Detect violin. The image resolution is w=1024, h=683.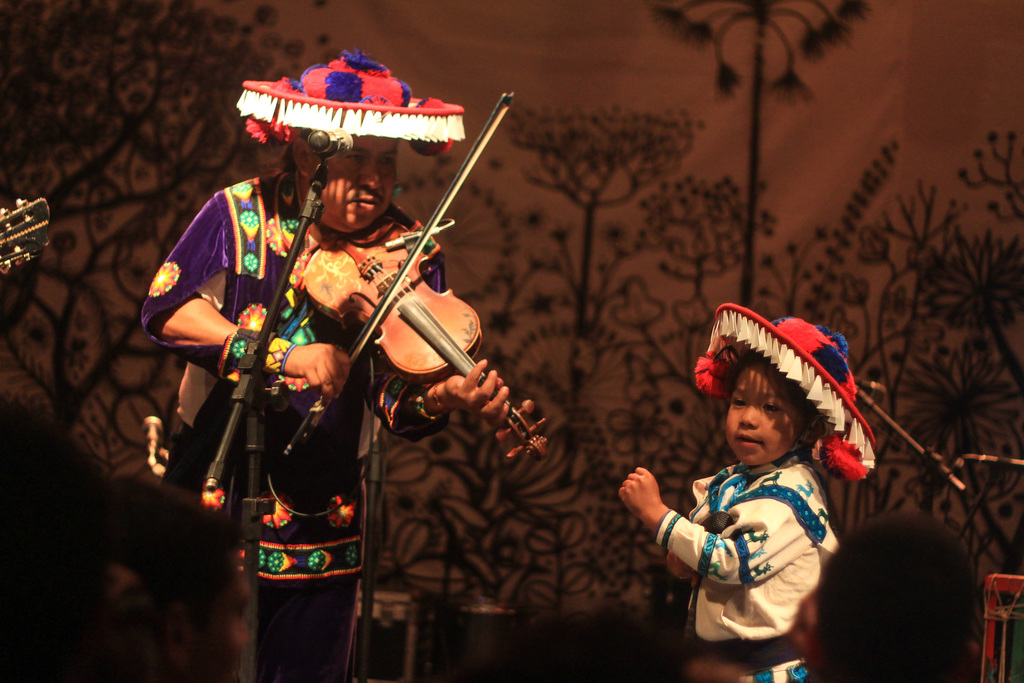
[0,194,47,277].
